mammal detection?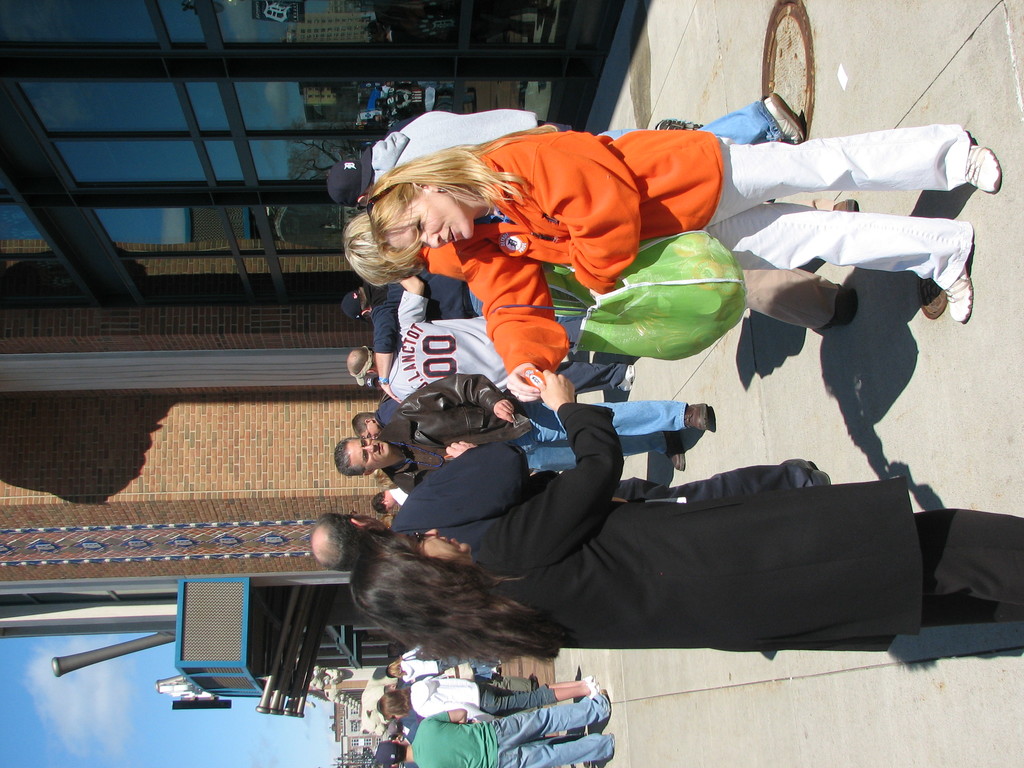
pyautogui.locateOnScreen(371, 701, 608, 767)
